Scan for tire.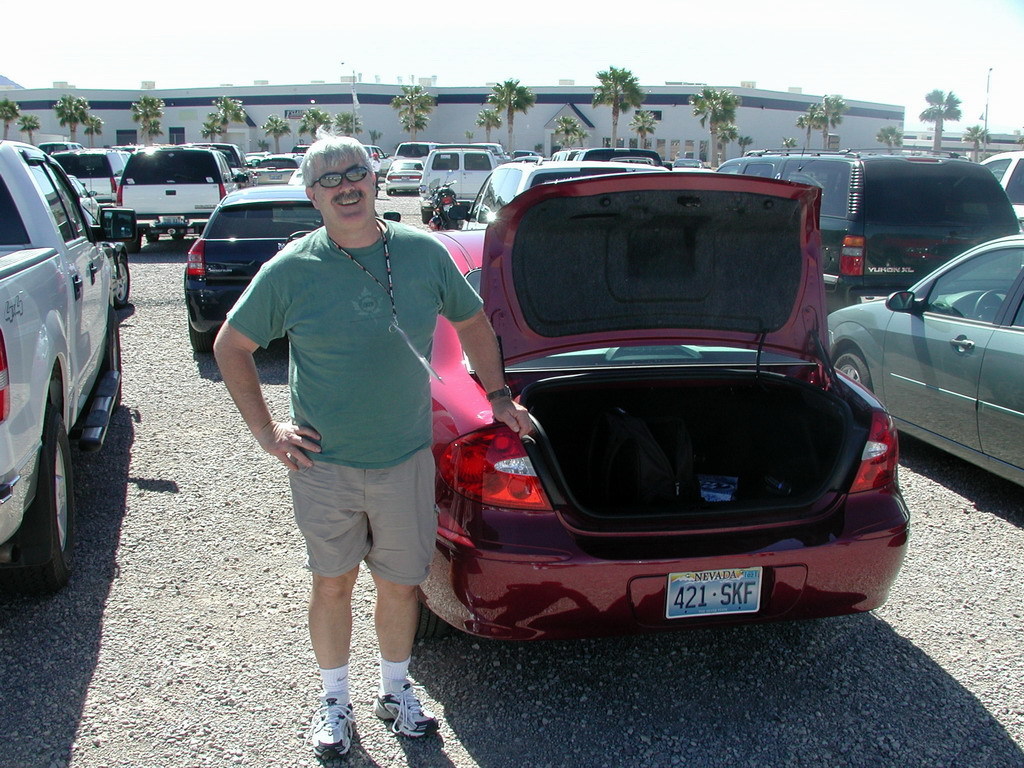
Scan result: select_region(7, 340, 79, 581).
